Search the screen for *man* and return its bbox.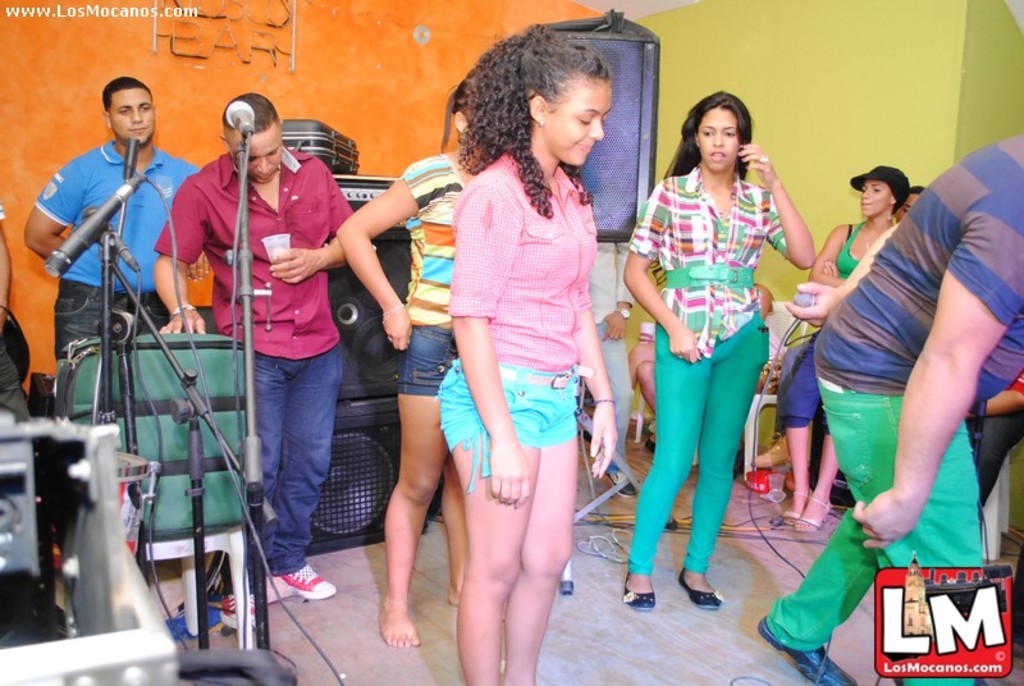
Found: <box>753,137,1023,685</box>.
